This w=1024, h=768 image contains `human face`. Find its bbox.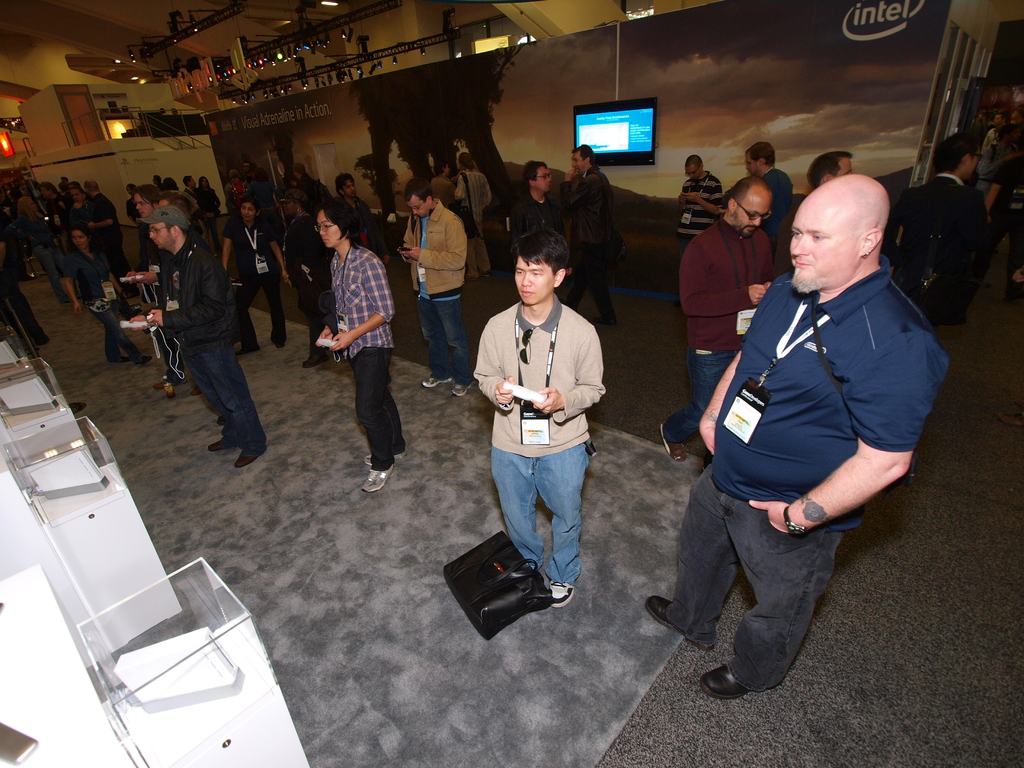
(836,158,853,175).
